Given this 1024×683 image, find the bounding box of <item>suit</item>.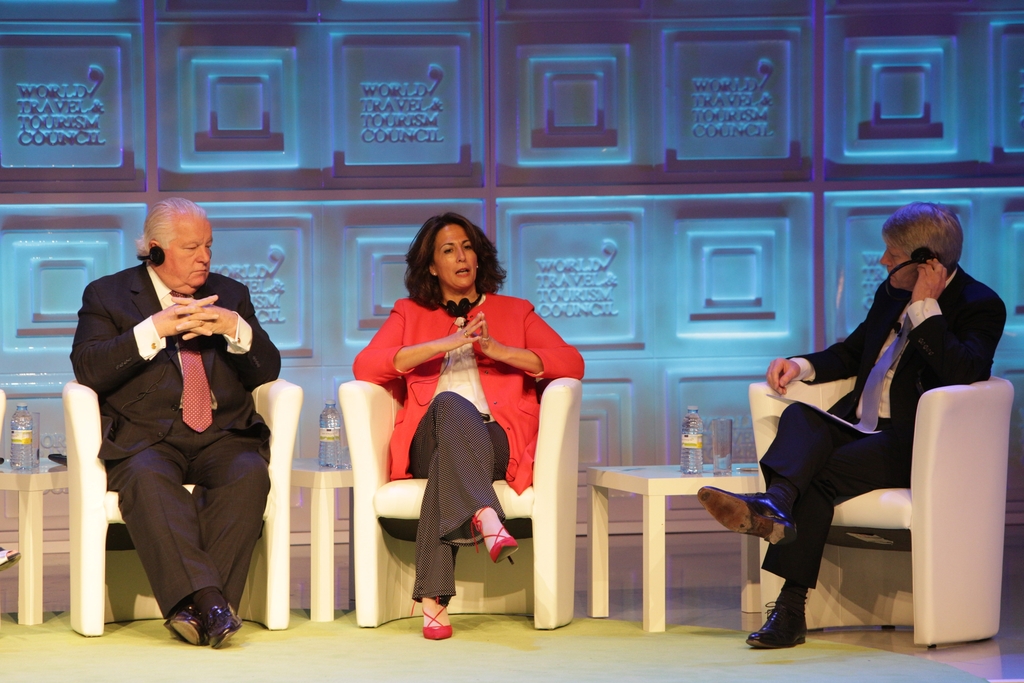
crop(757, 263, 1005, 593).
